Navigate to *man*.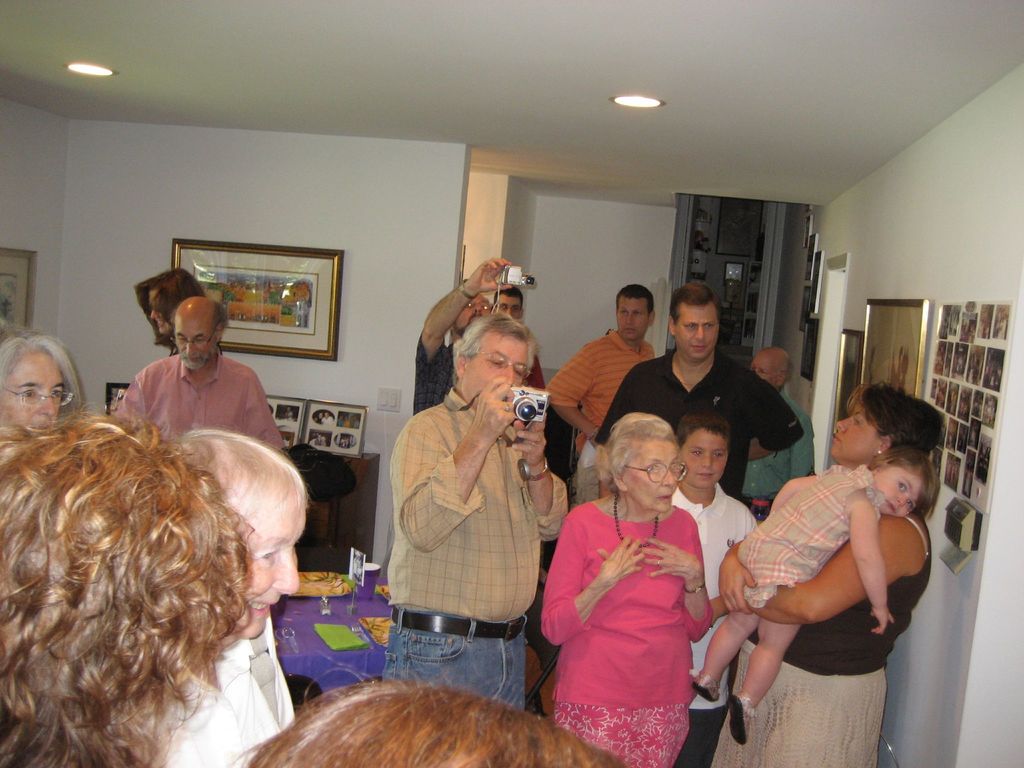
Navigation target: <region>491, 285, 548, 390</region>.
